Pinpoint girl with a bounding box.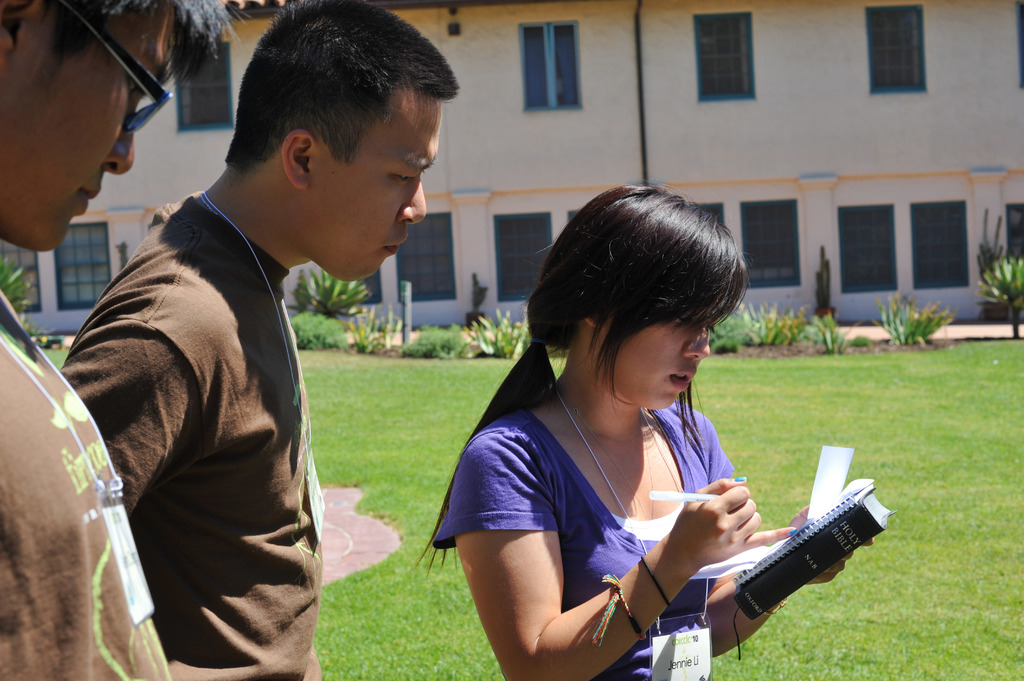
(411, 180, 877, 680).
